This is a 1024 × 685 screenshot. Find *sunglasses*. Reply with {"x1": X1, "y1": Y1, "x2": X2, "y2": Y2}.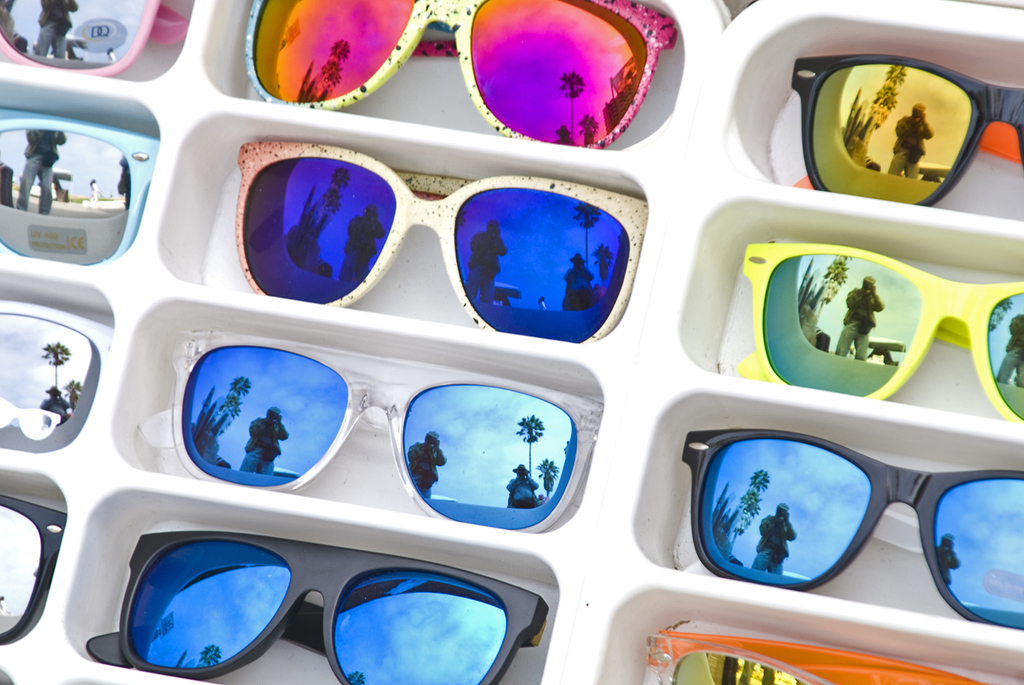
{"x1": 740, "y1": 242, "x2": 1023, "y2": 421}.
